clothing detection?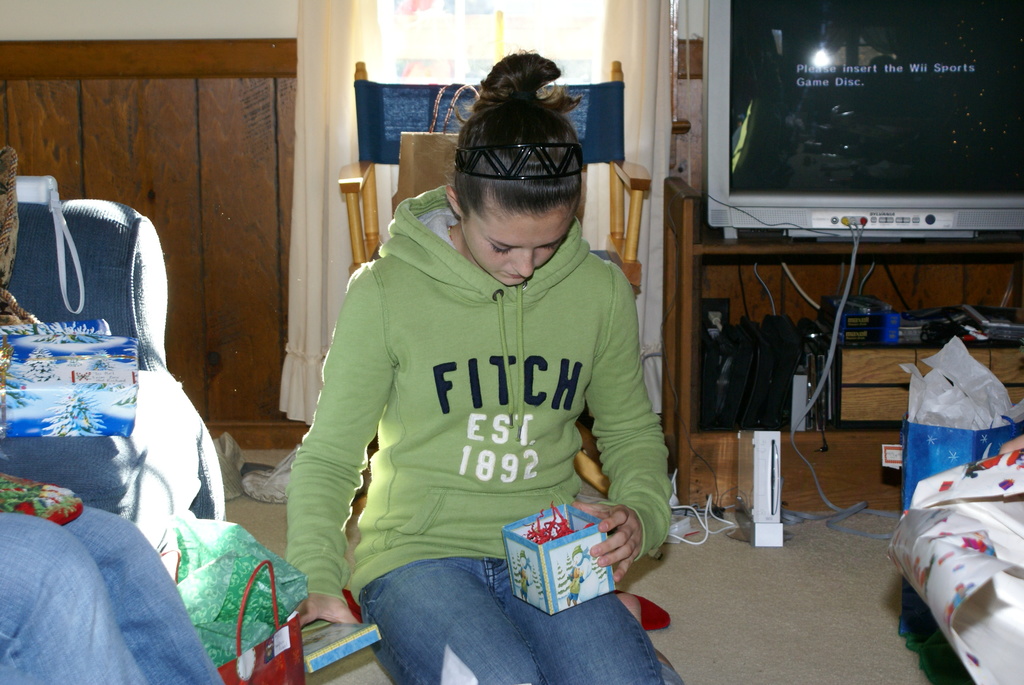
crop(288, 185, 672, 645)
